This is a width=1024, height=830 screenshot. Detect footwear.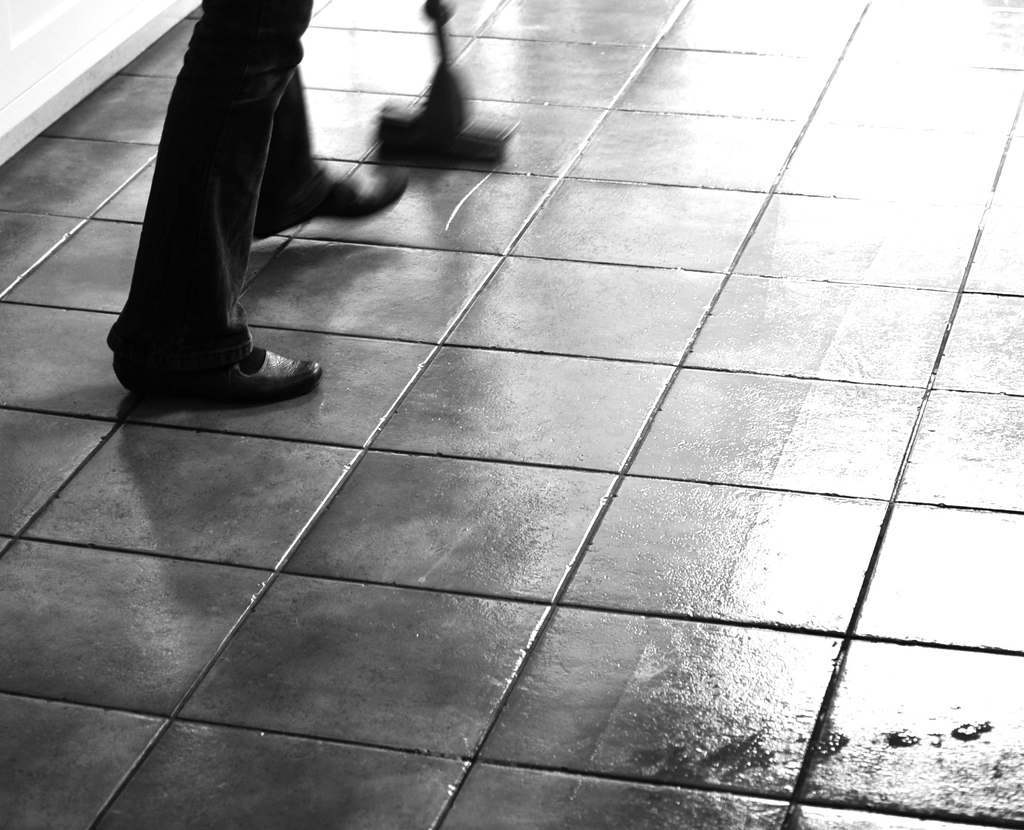
[x1=101, y1=342, x2=333, y2=409].
